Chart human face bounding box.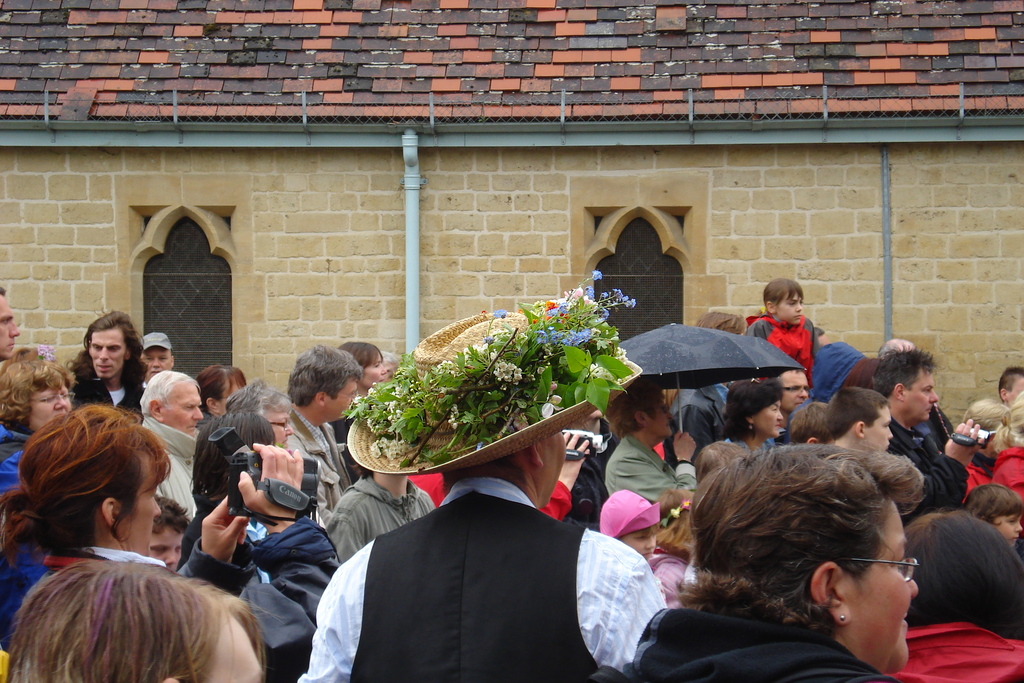
Charted: (328,378,359,422).
